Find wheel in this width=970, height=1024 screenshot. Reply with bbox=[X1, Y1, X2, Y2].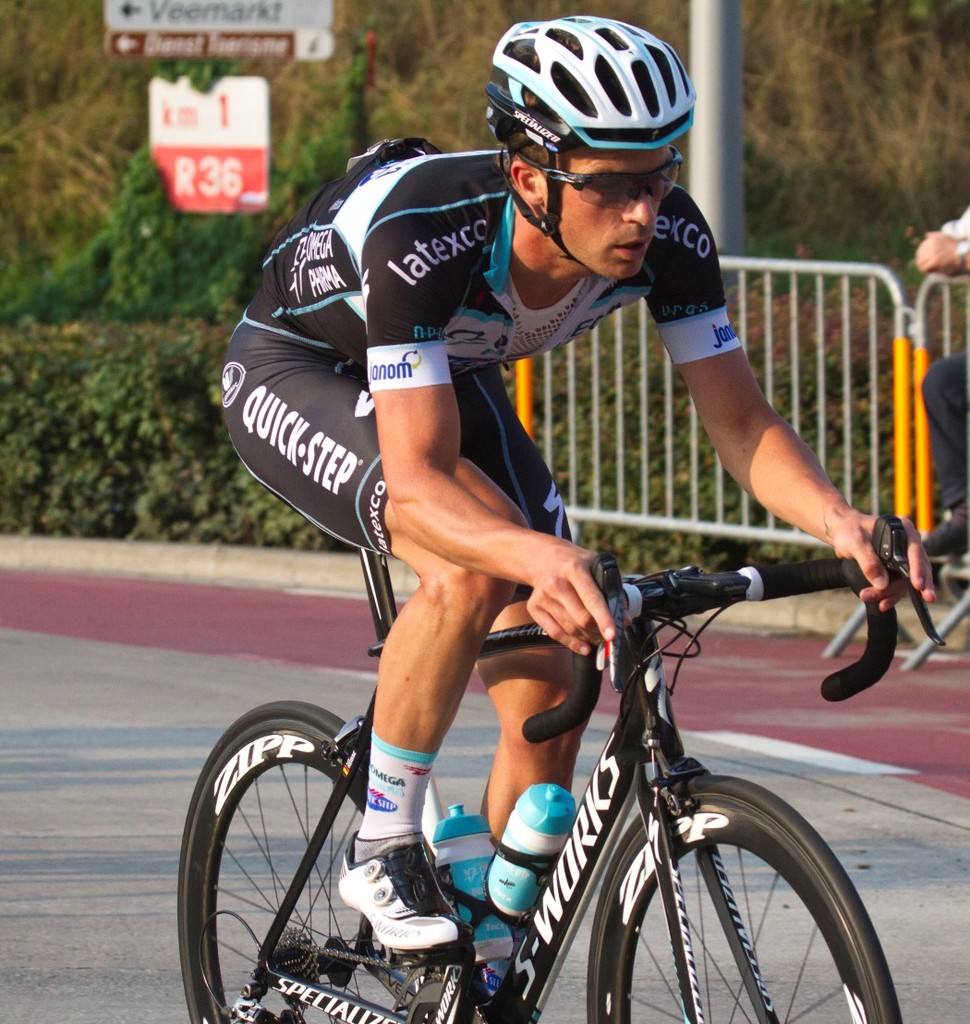
bbox=[590, 798, 871, 1007].
